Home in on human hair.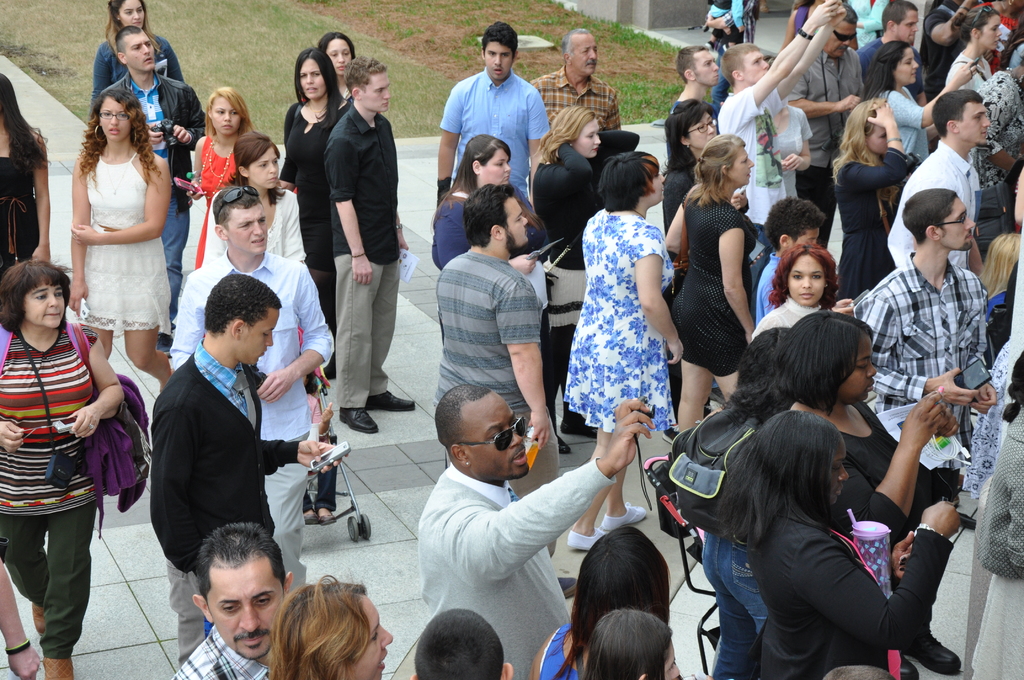
Homed in at left=294, top=48, right=344, bottom=131.
